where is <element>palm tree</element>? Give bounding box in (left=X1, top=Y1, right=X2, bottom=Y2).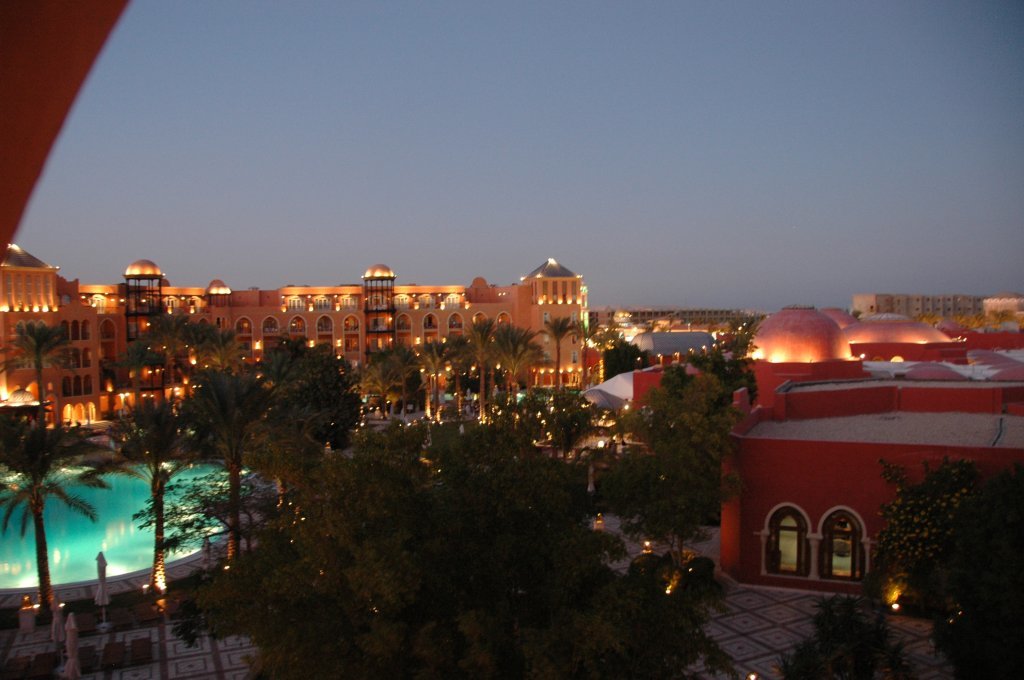
(left=277, top=351, right=316, bottom=486).
